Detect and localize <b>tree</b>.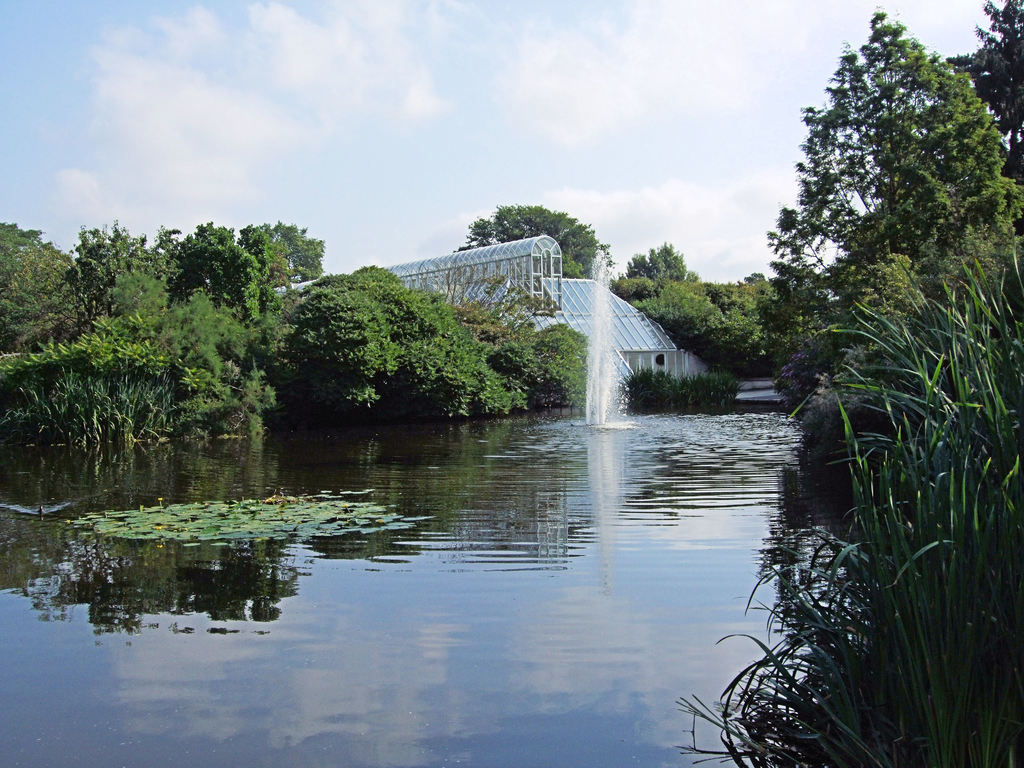
Localized at [945, 0, 1023, 240].
